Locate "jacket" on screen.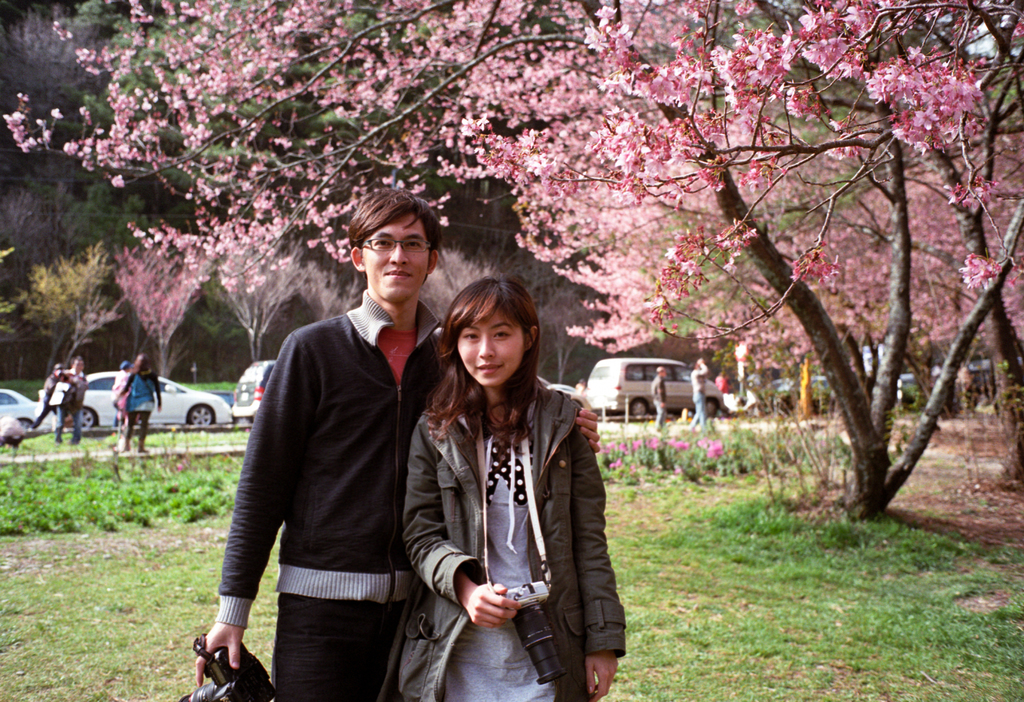
On screen at locate(381, 357, 598, 653).
